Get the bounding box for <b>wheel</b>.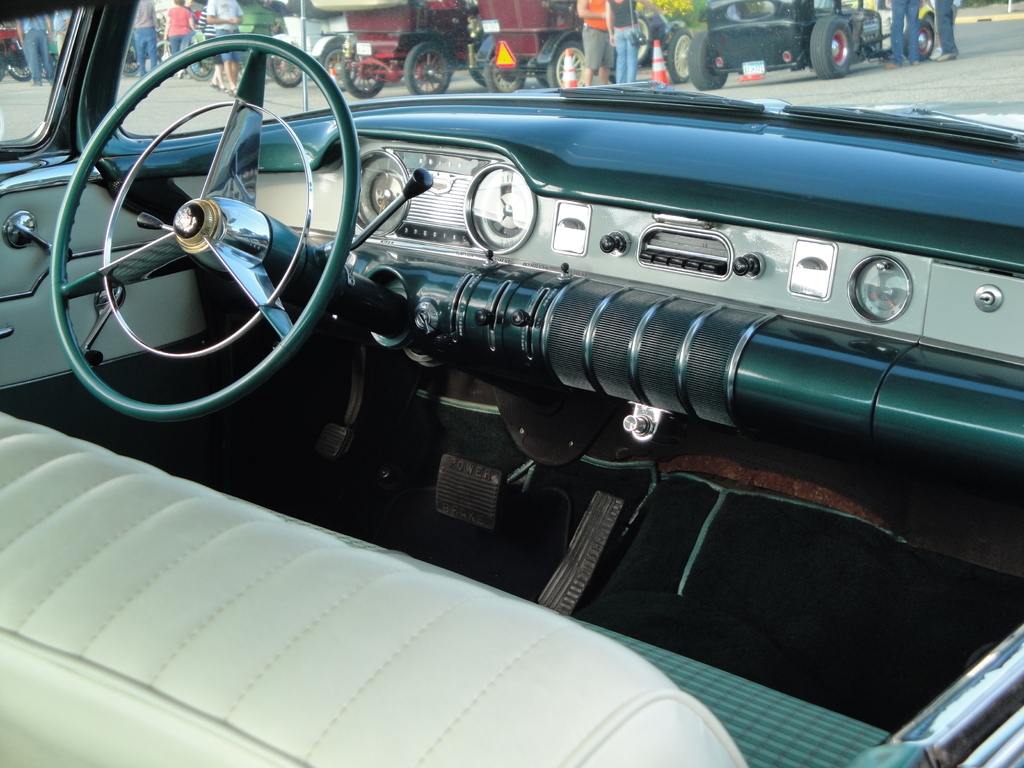
125,53,141,77.
